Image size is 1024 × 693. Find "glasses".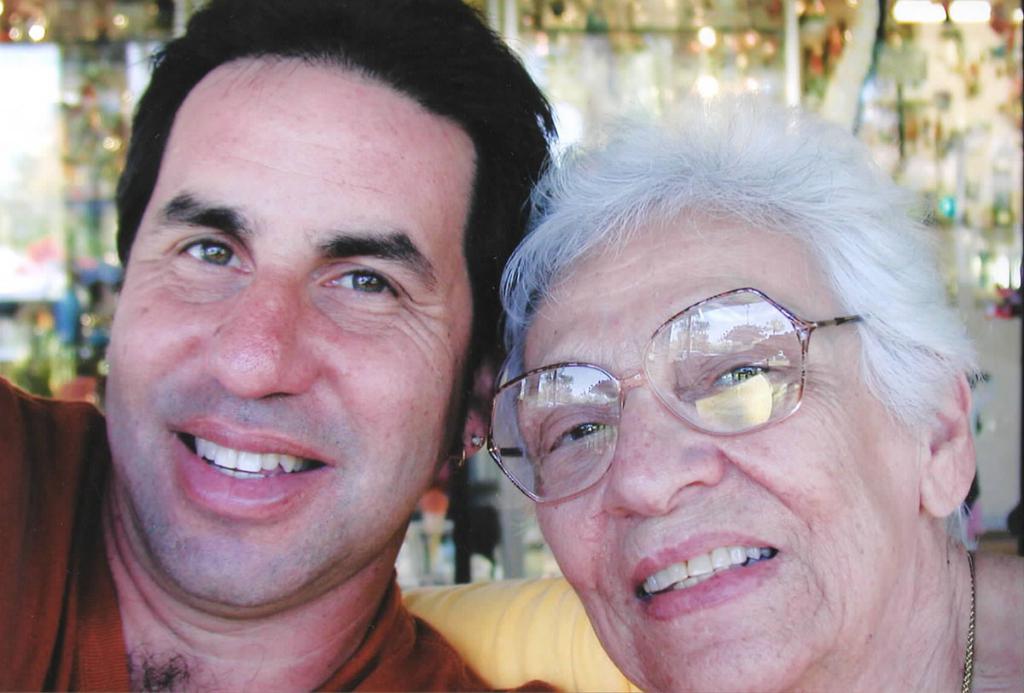
(left=494, top=297, right=899, bottom=487).
